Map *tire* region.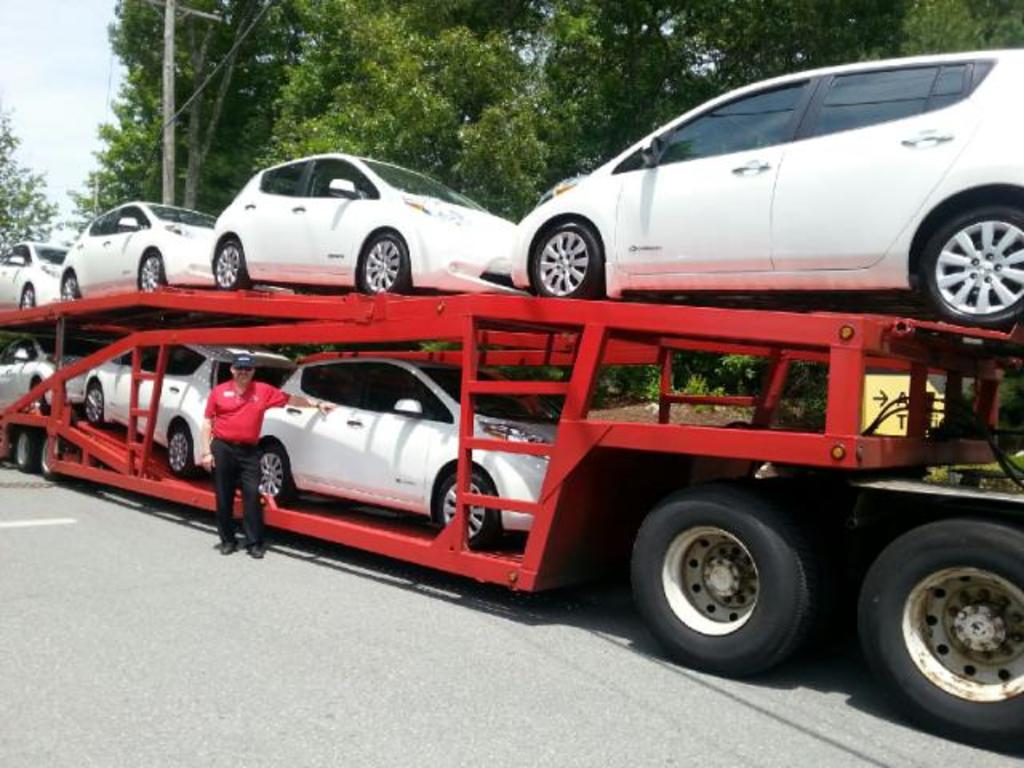
Mapped to box(168, 426, 194, 477).
